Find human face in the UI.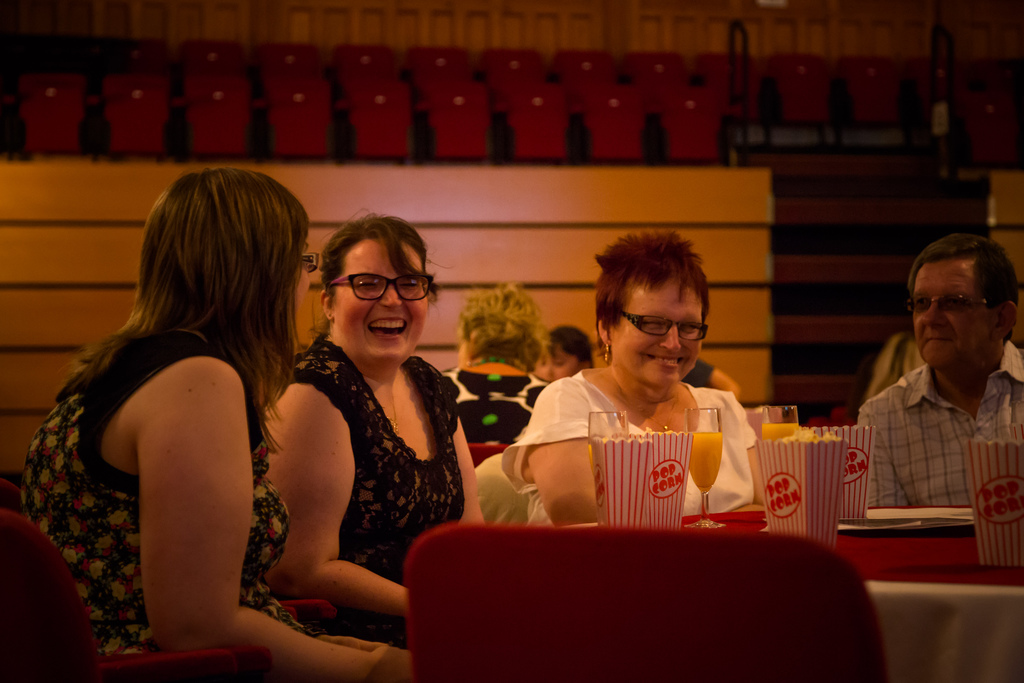
UI element at bbox=[916, 257, 991, 367].
